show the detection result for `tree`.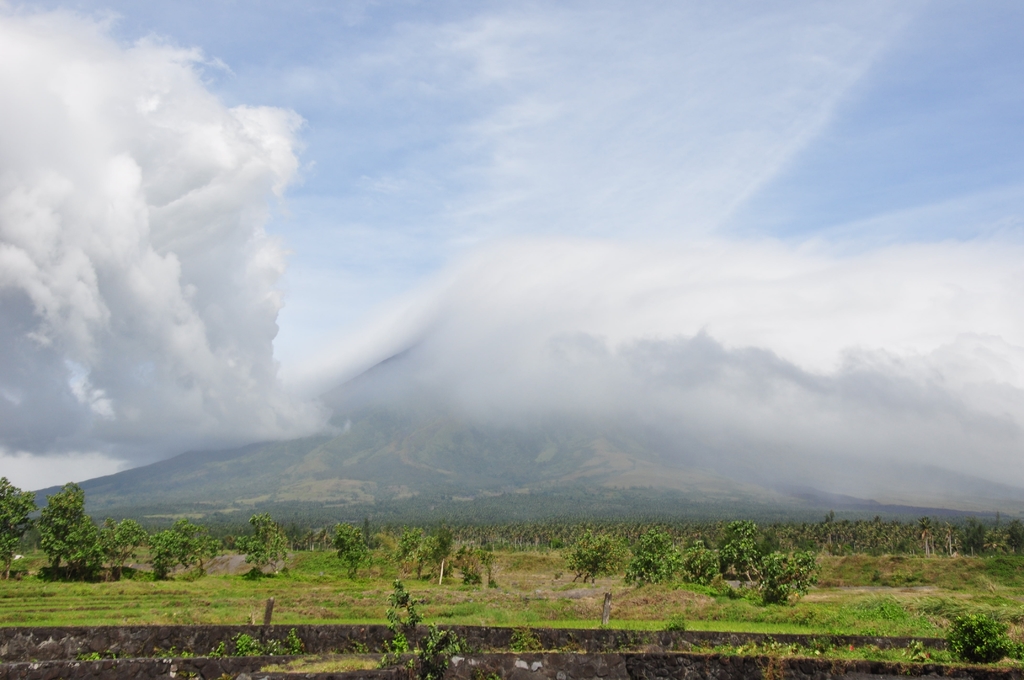
36:482:81:572.
